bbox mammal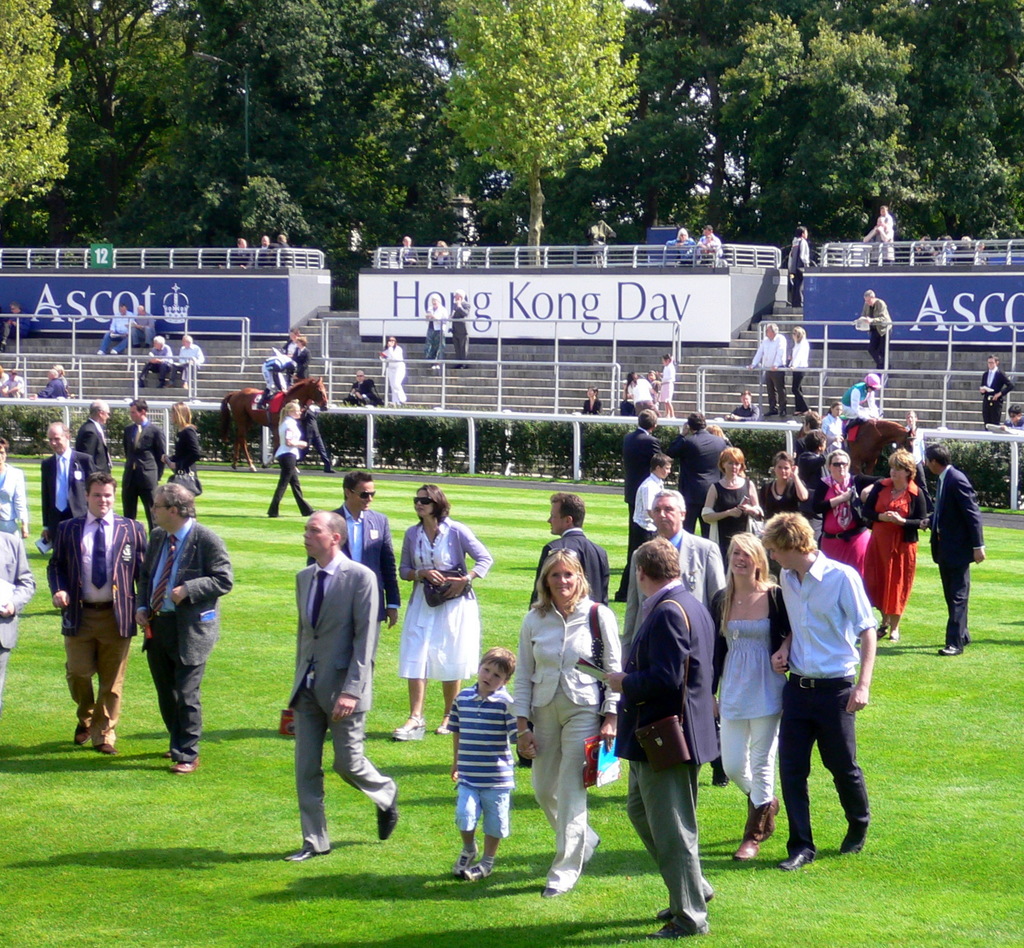
select_region(924, 445, 982, 654)
